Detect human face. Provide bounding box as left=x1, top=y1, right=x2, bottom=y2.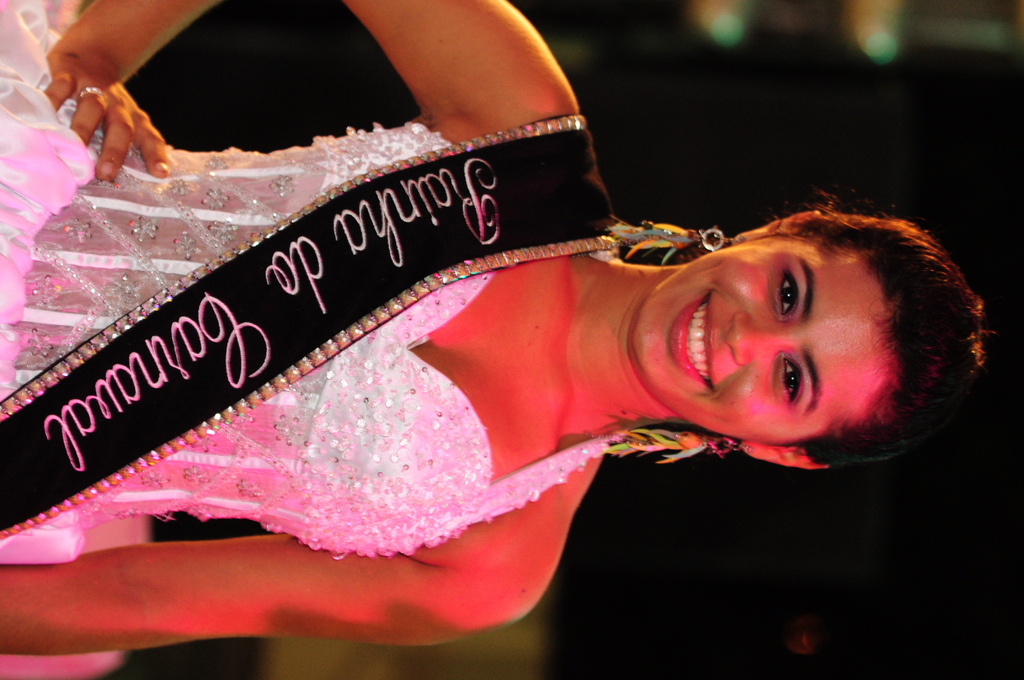
left=624, top=237, right=892, bottom=448.
